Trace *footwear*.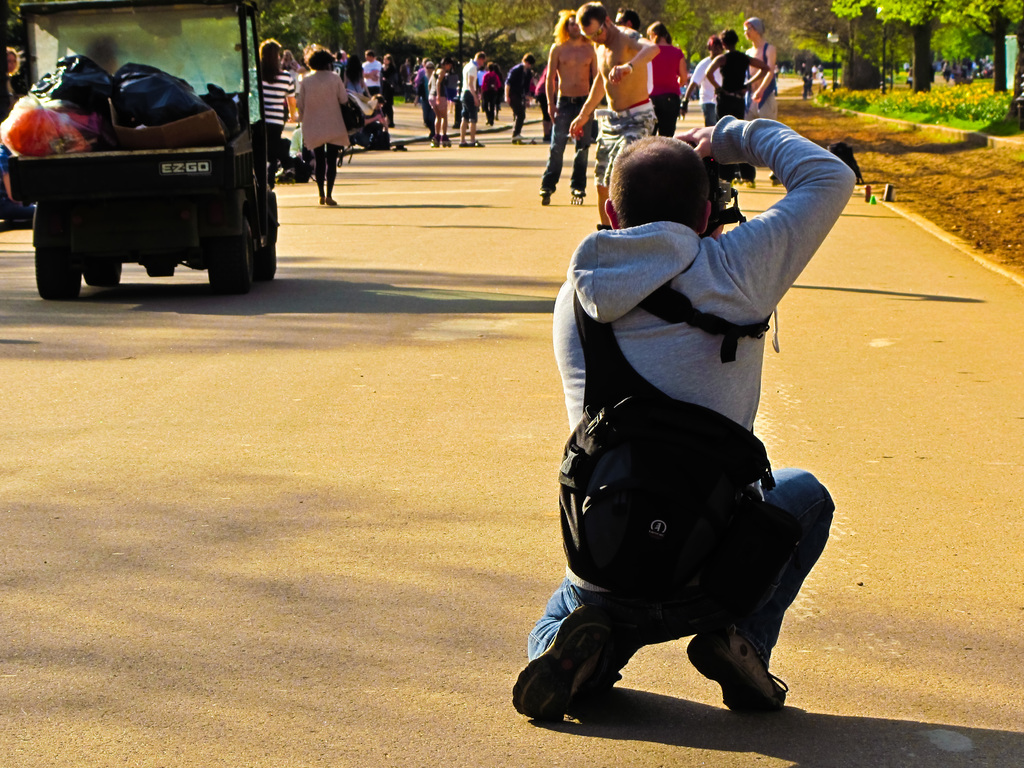
Traced to BBox(327, 197, 337, 206).
